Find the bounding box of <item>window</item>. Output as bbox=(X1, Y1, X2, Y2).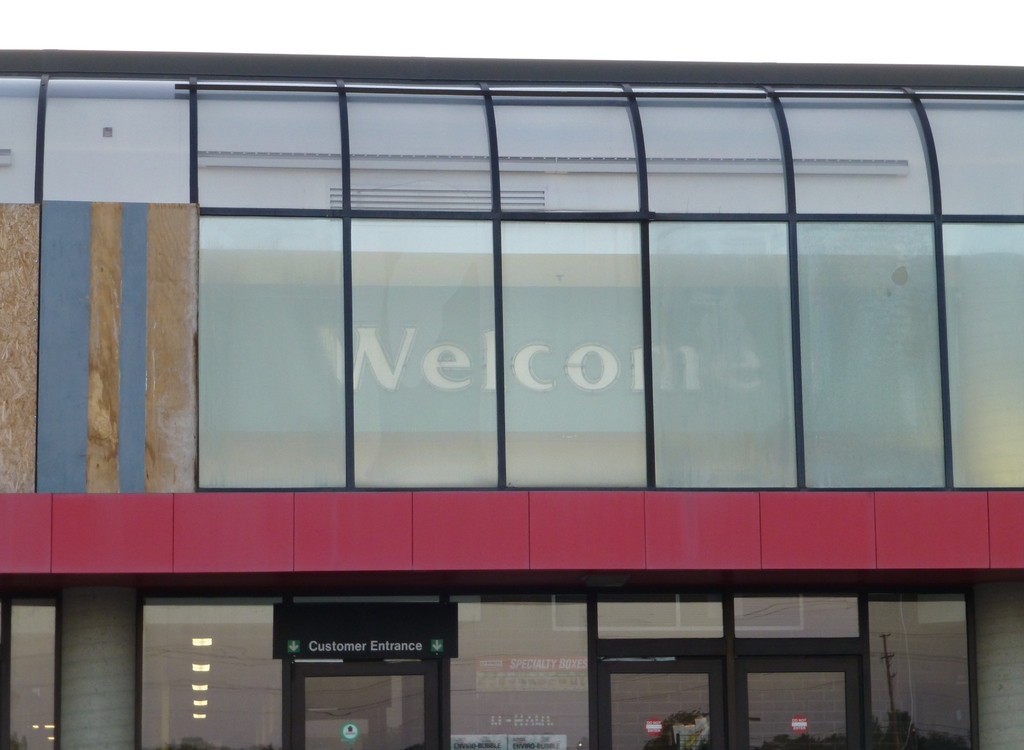
bbox=(586, 582, 730, 644).
